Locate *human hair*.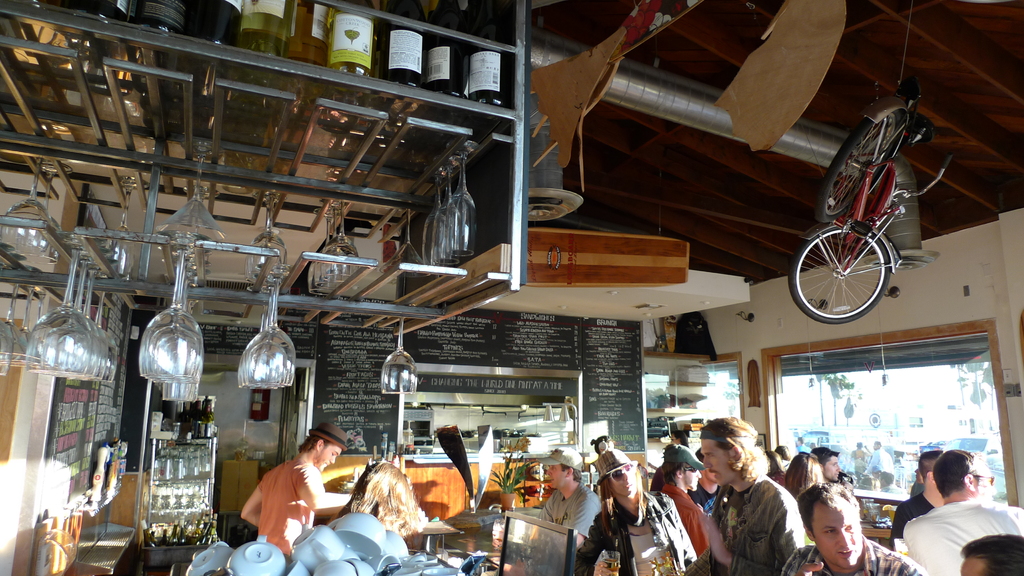
Bounding box: select_region(671, 430, 695, 449).
